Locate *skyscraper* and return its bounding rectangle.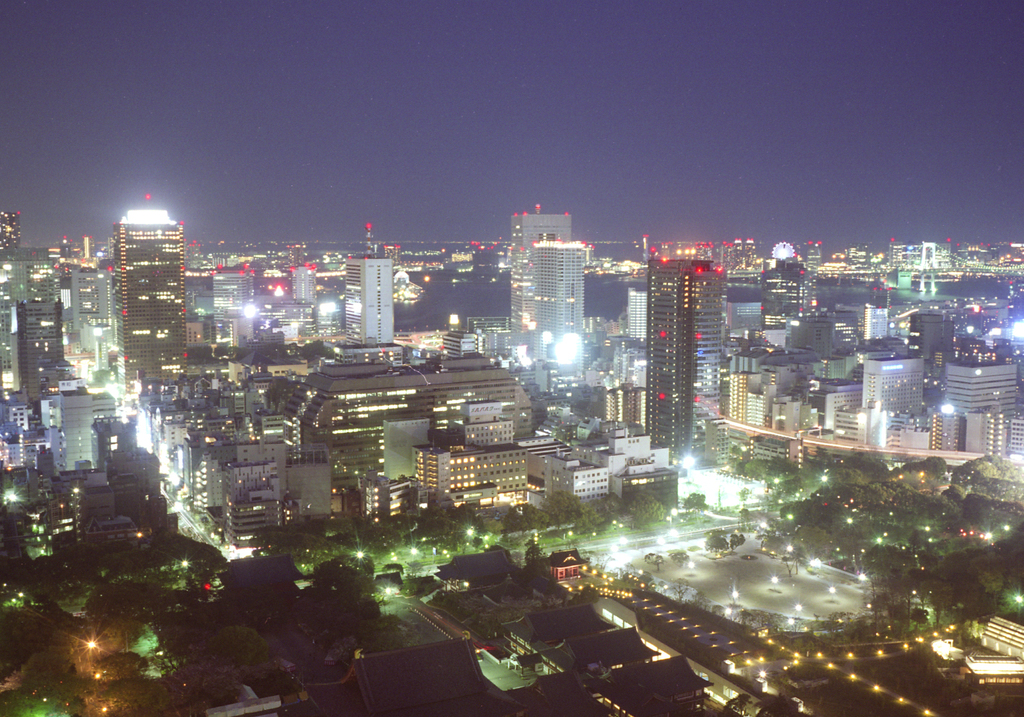
crop(719, 343, 864, 432).
